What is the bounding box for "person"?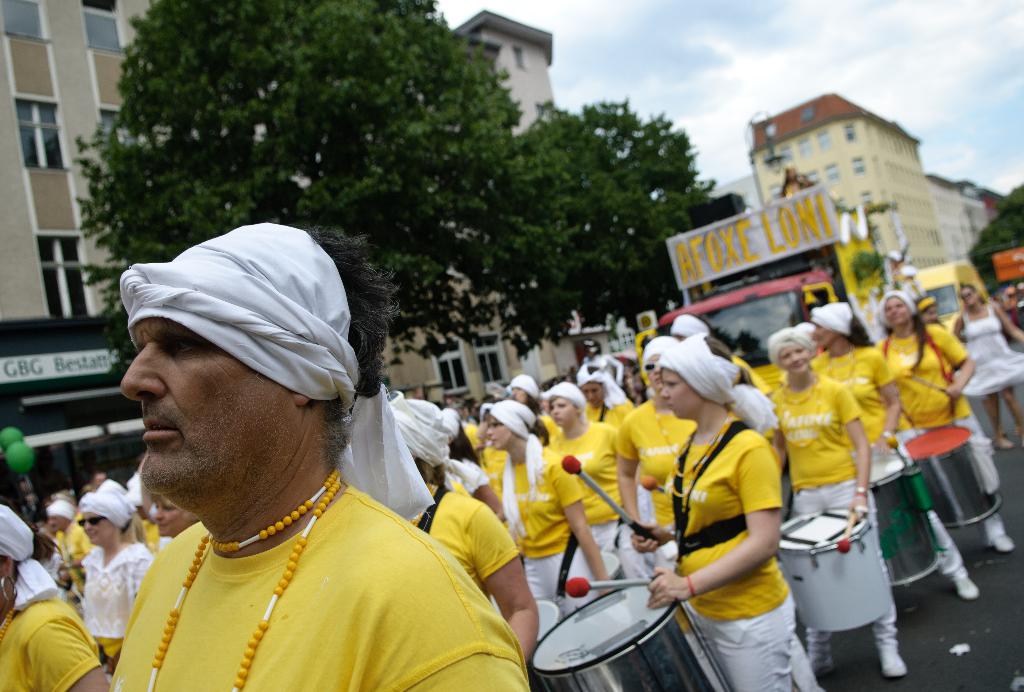
Rect(508, 374, 541, 427).
